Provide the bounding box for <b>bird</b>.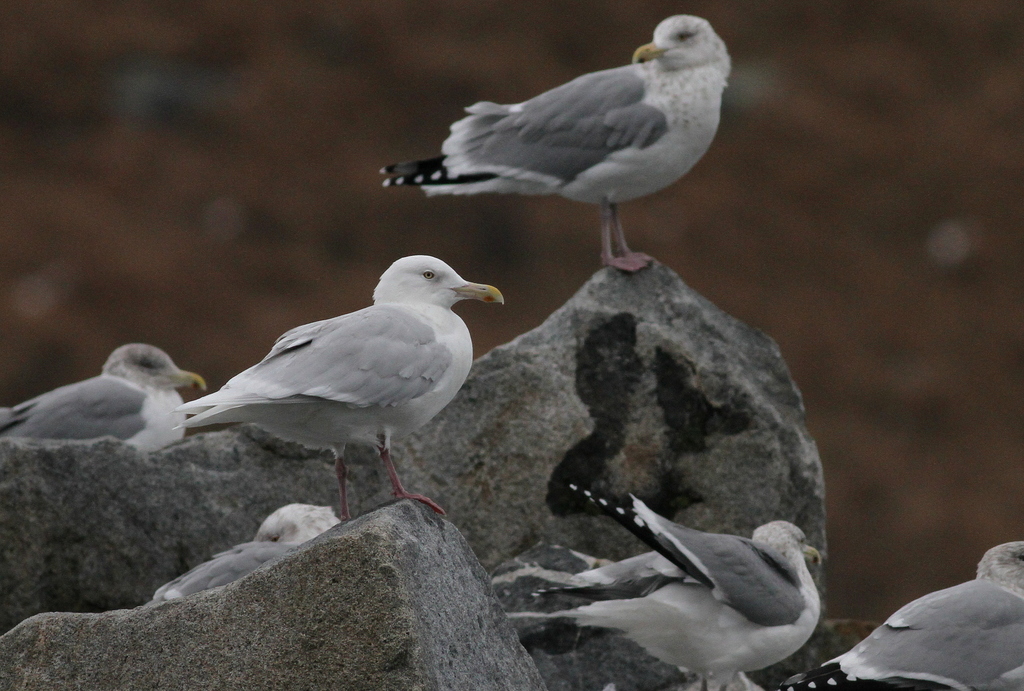
[0, 341, 211, 456].
